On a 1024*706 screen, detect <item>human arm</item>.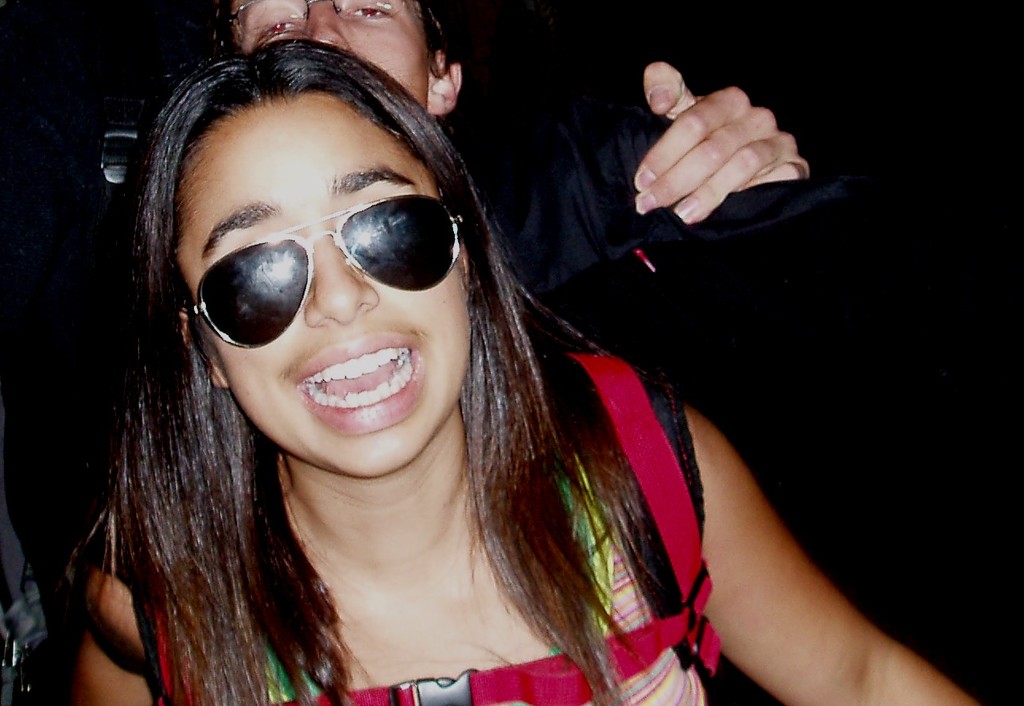
rect(535, 53, 825, 262).
